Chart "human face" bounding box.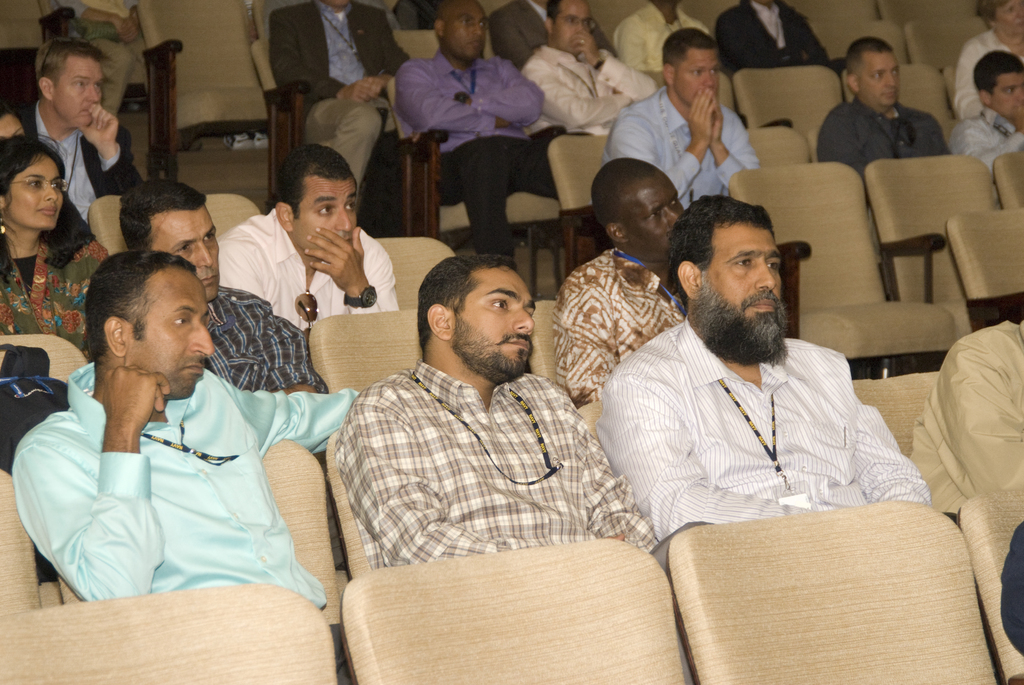
Charted: bbox(995, 3, 1023, 38).
